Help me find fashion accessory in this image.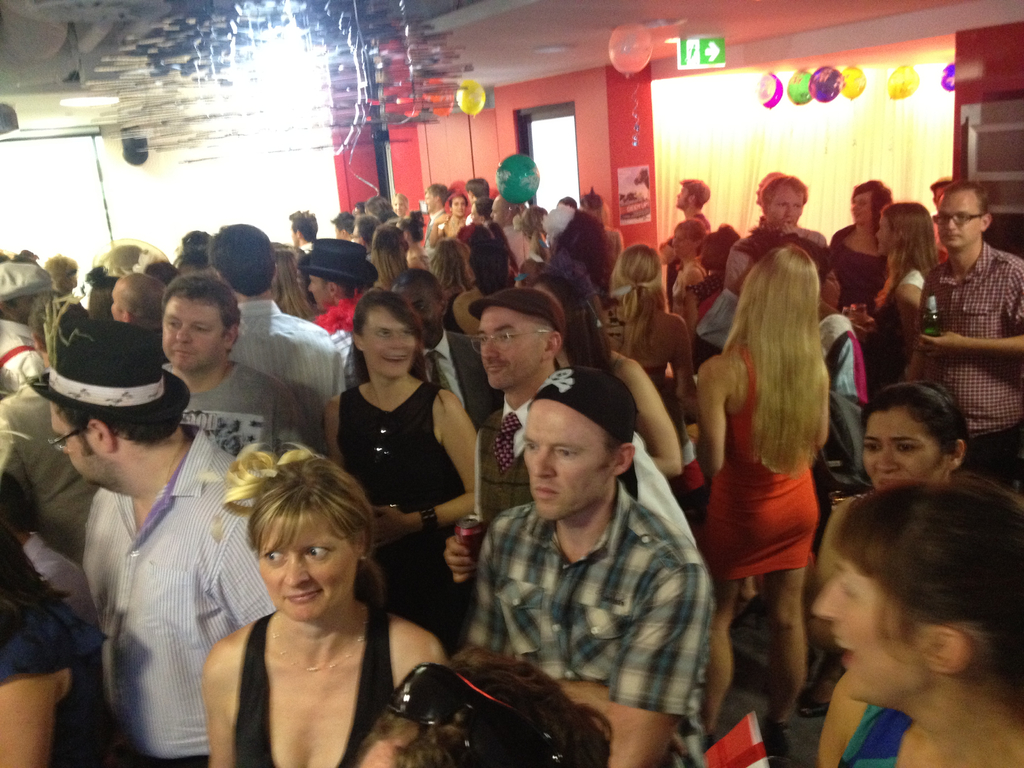
Found it: rect(467, 282, 560, 324).
